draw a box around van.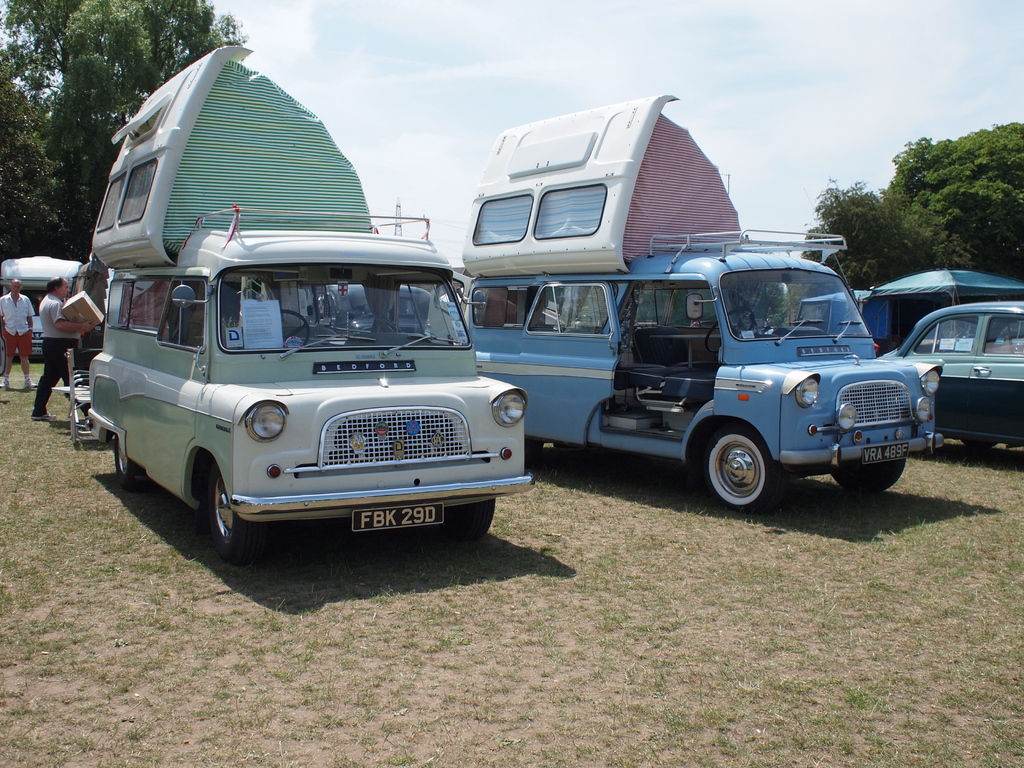
(x1=0, y1=255, x2=83, y2=355).
